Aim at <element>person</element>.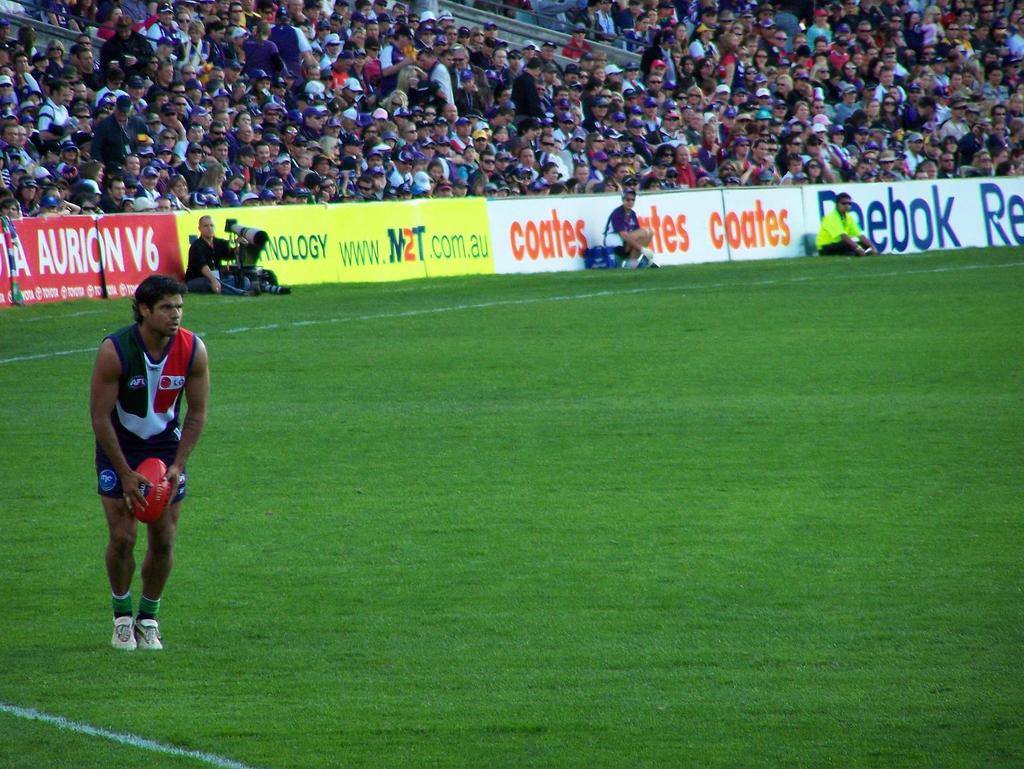
Aimed at box=[600, 186, 656, 268].
